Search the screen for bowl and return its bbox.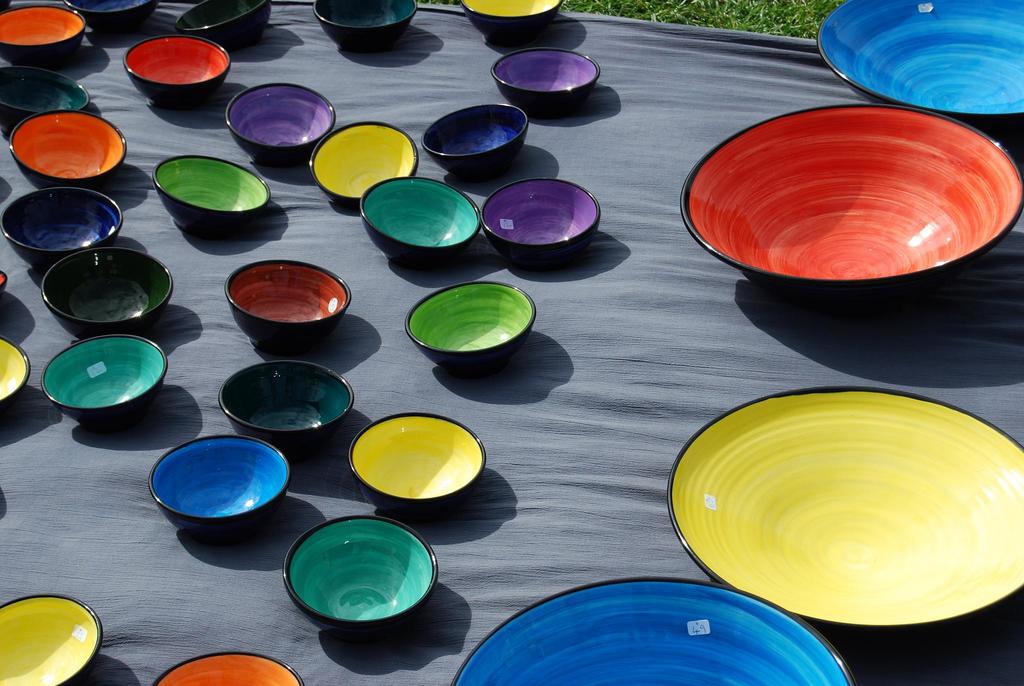
Found: crop(155, 154, 270, 236).
